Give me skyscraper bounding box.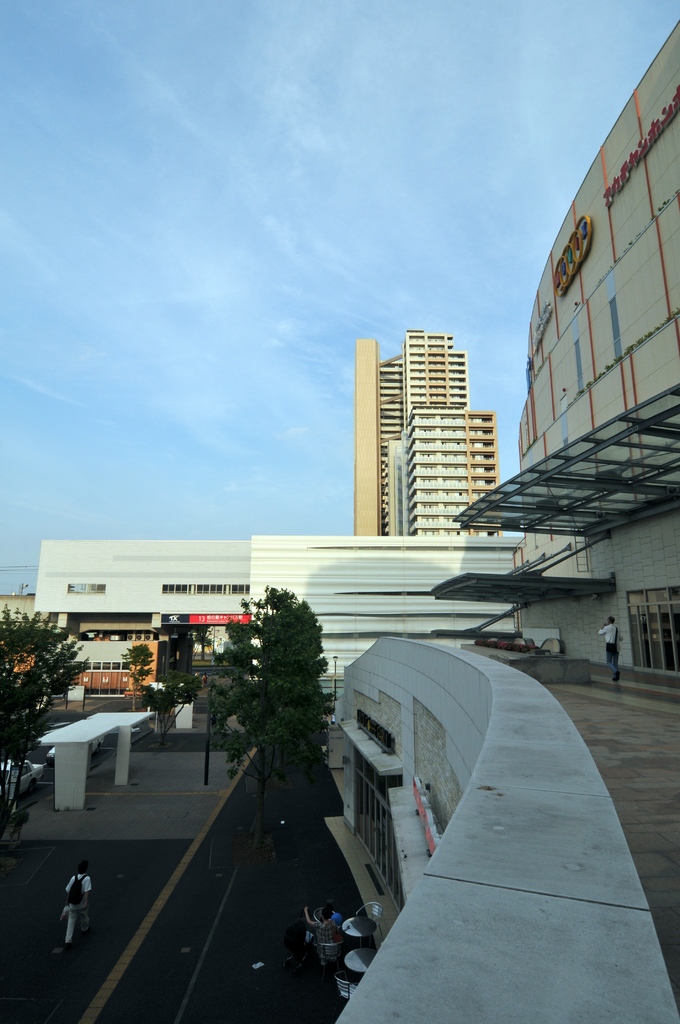
(x1=353, y1=334, x2=472, y2=530).
